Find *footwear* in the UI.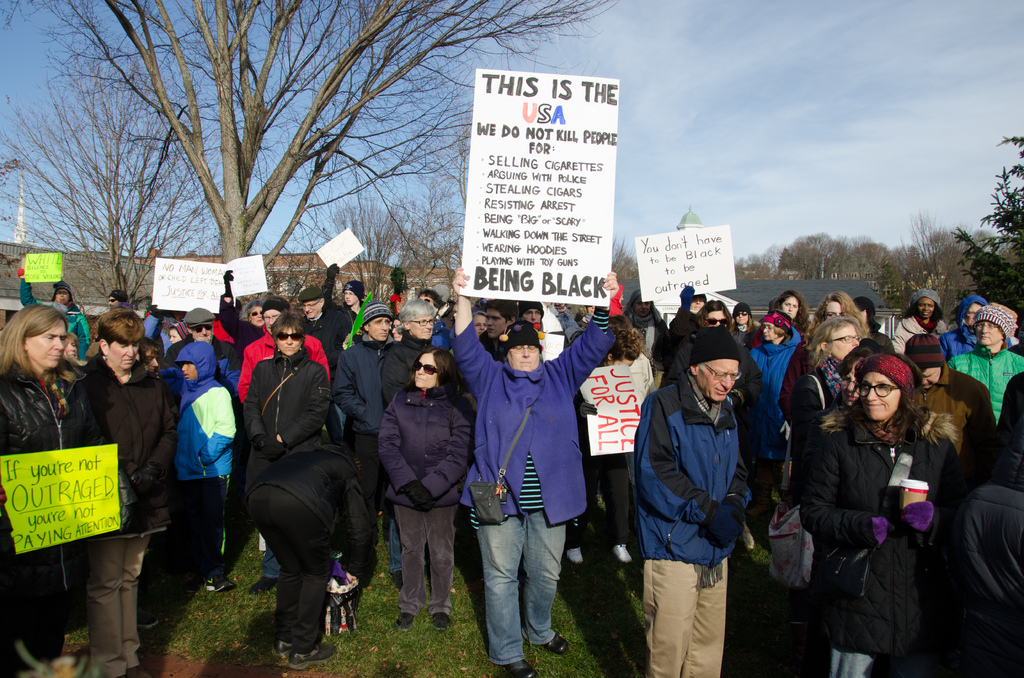
UI element at 395,611,415,633.
